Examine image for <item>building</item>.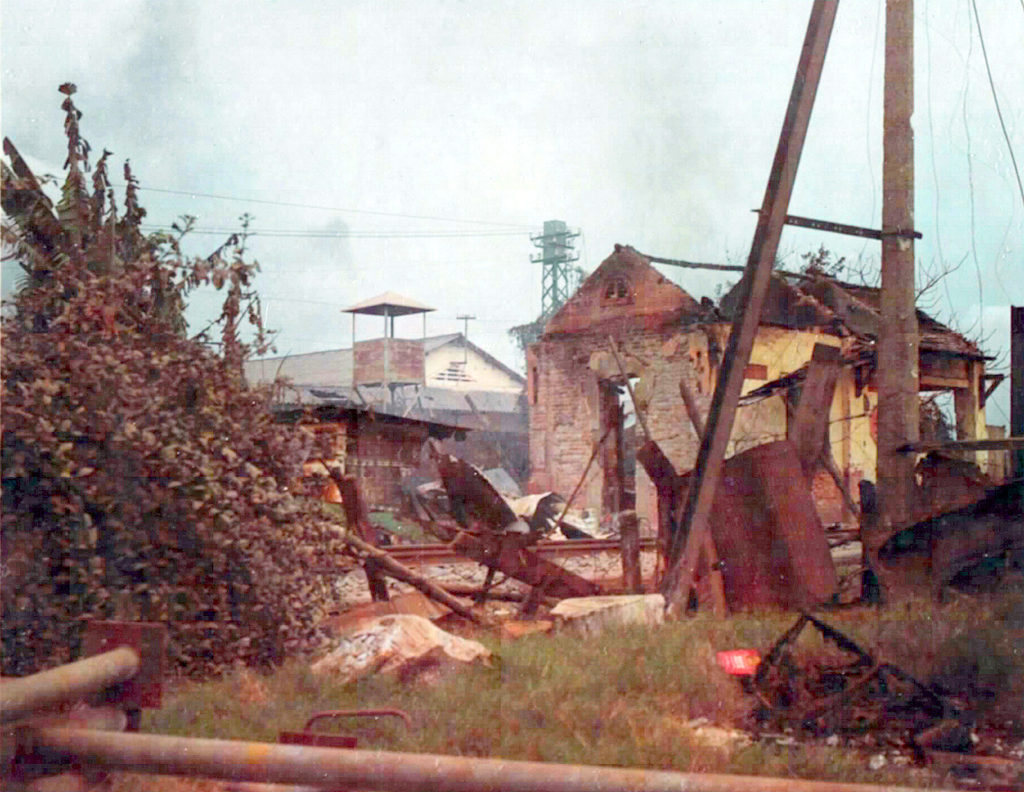
Examination result: [x1=247, y1=330, x2=529, y2=510].
